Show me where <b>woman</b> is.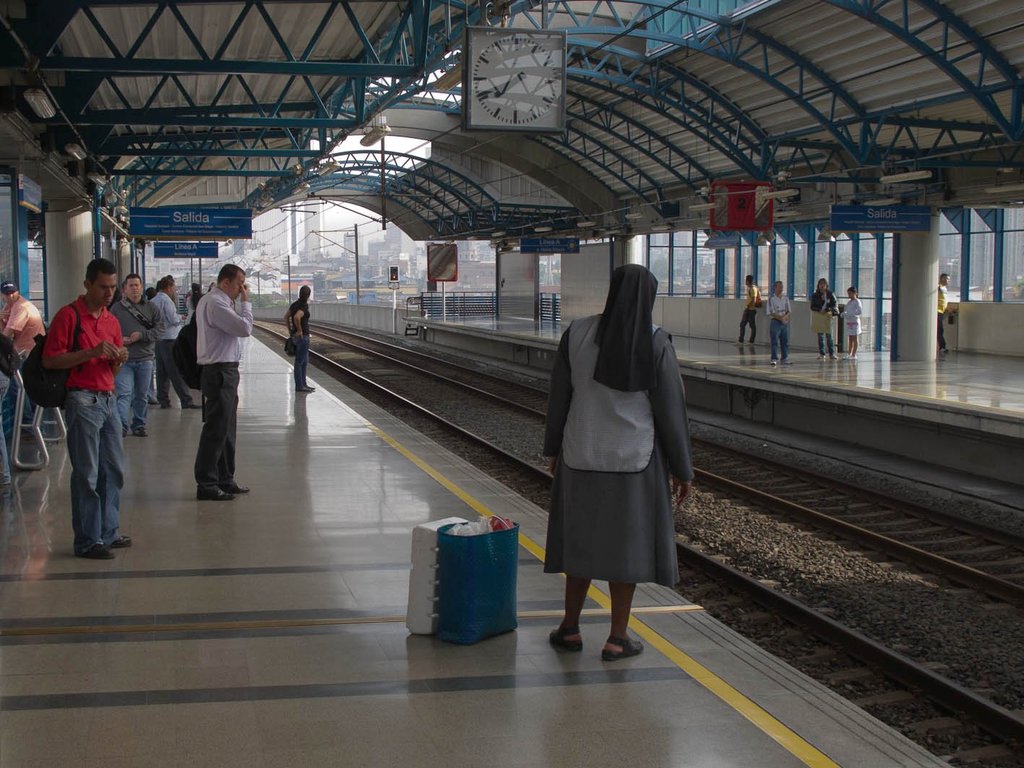
<b>woman</b> is at <box>543,266,686,649</box>.
